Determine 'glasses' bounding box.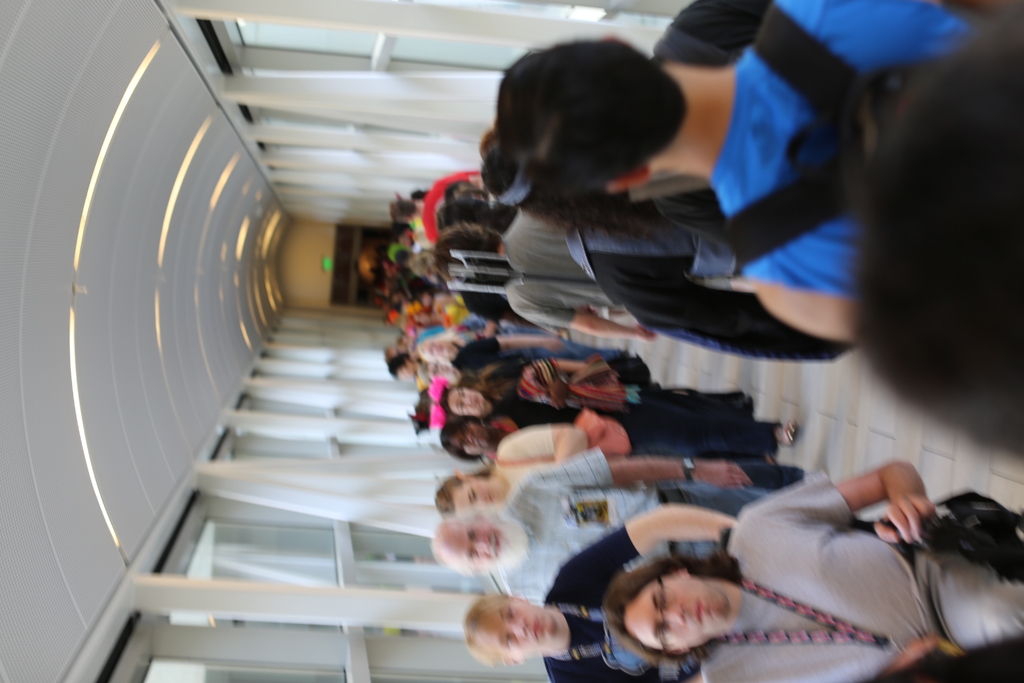
Determined: 650:575:667:652.
